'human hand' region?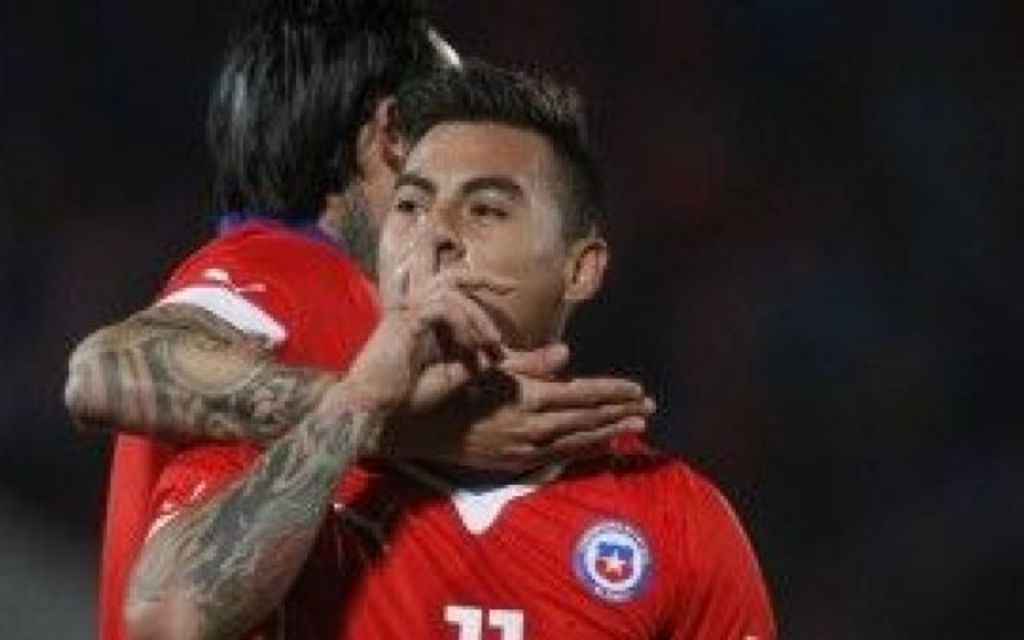
<region>419, 360, 678, 482</region>
